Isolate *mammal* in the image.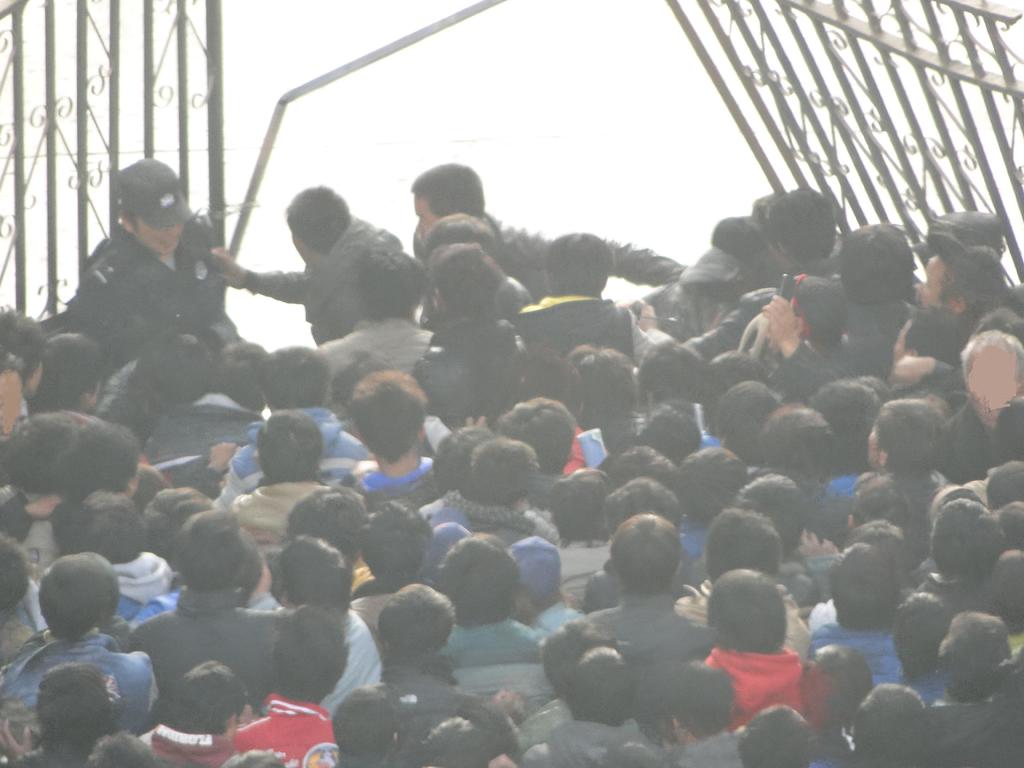
Isolated region: x1=992 y1=497 x2=1023 y2=548.
